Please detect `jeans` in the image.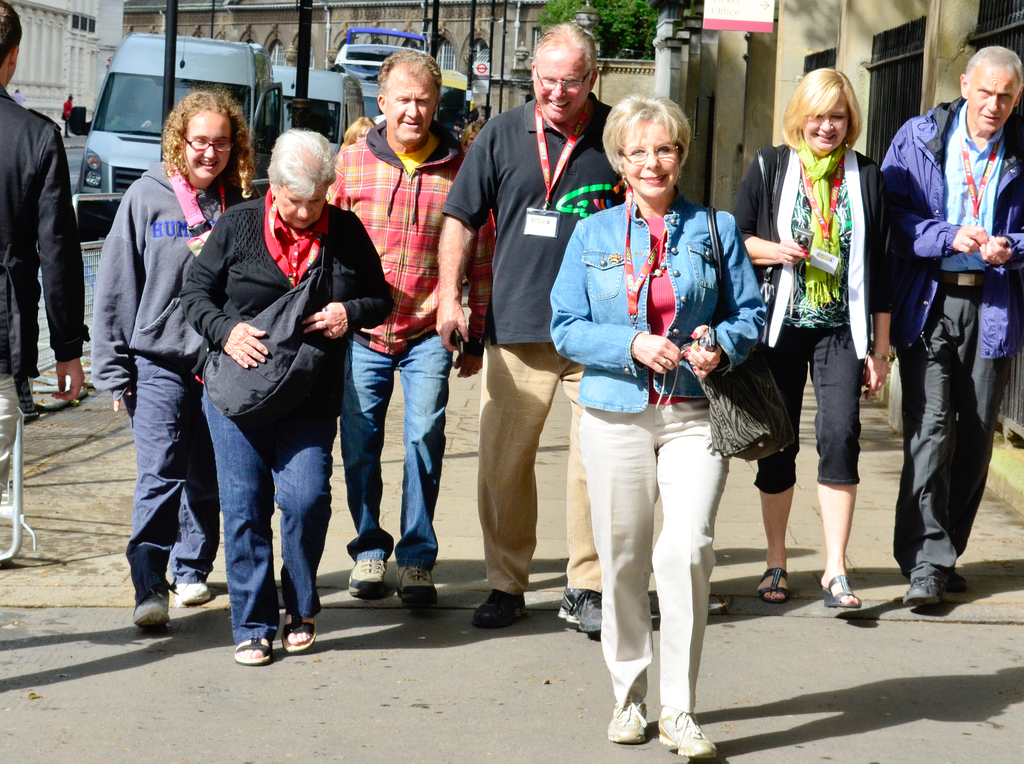
[339,329,447,572].
